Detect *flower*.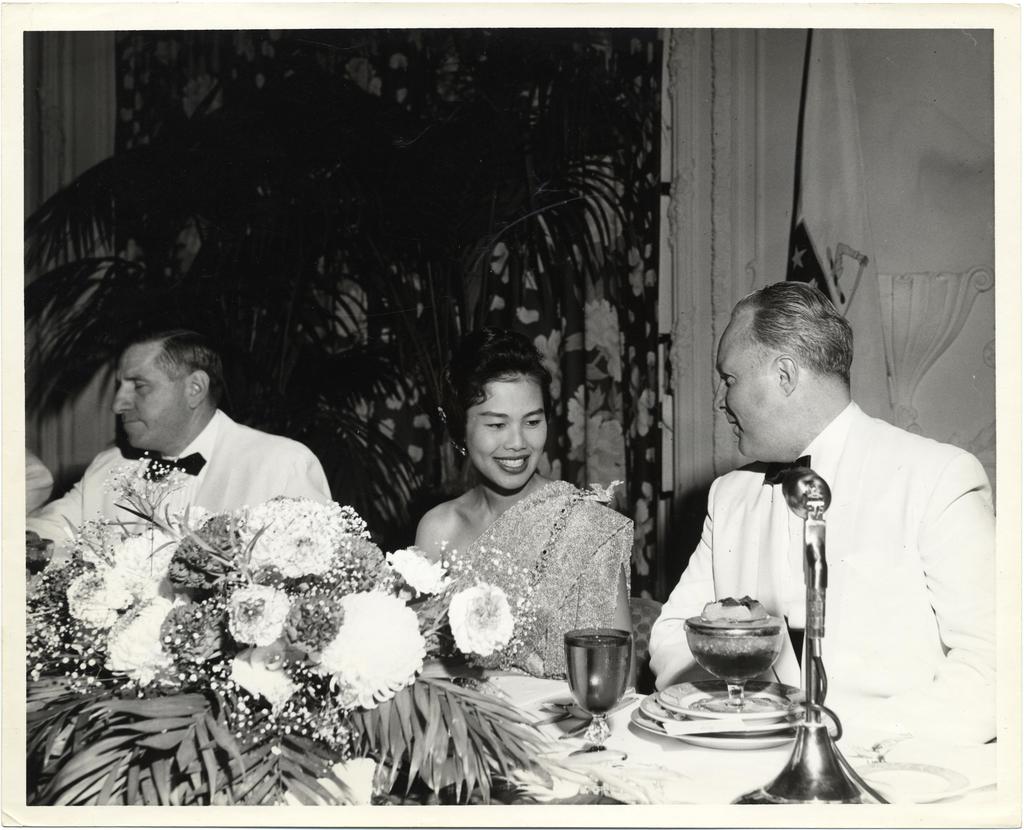
Detected at (160, 596, 230, 665).
